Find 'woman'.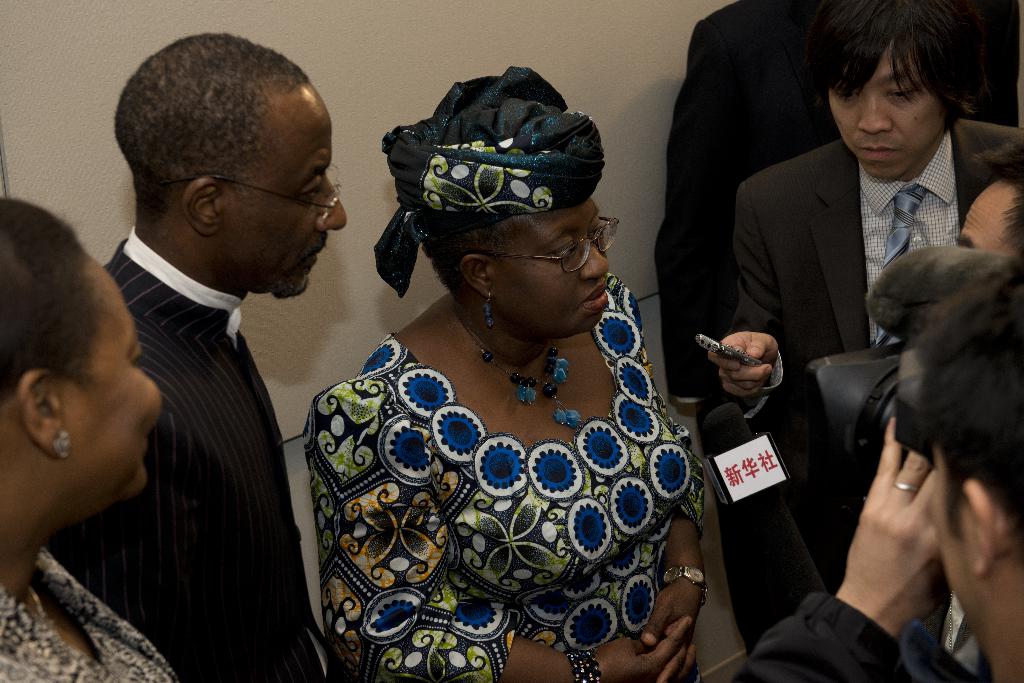
264/40/728/674.
